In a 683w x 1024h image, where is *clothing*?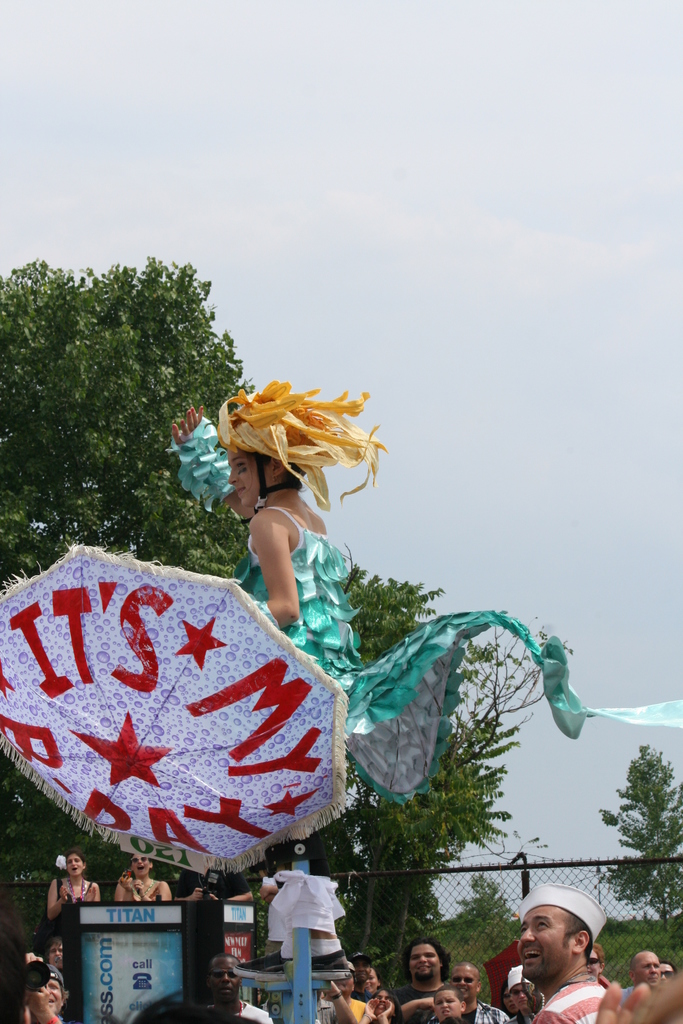
BBox(532, 975, 607, 1023).
